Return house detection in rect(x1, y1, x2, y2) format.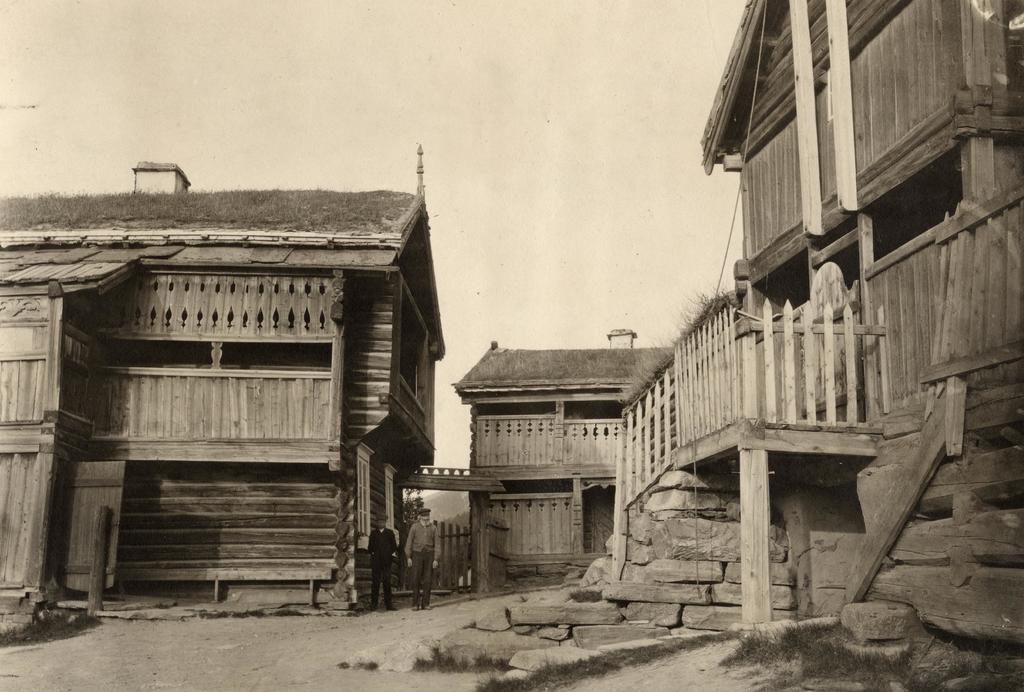
rect(0, 163, 439, 619).
